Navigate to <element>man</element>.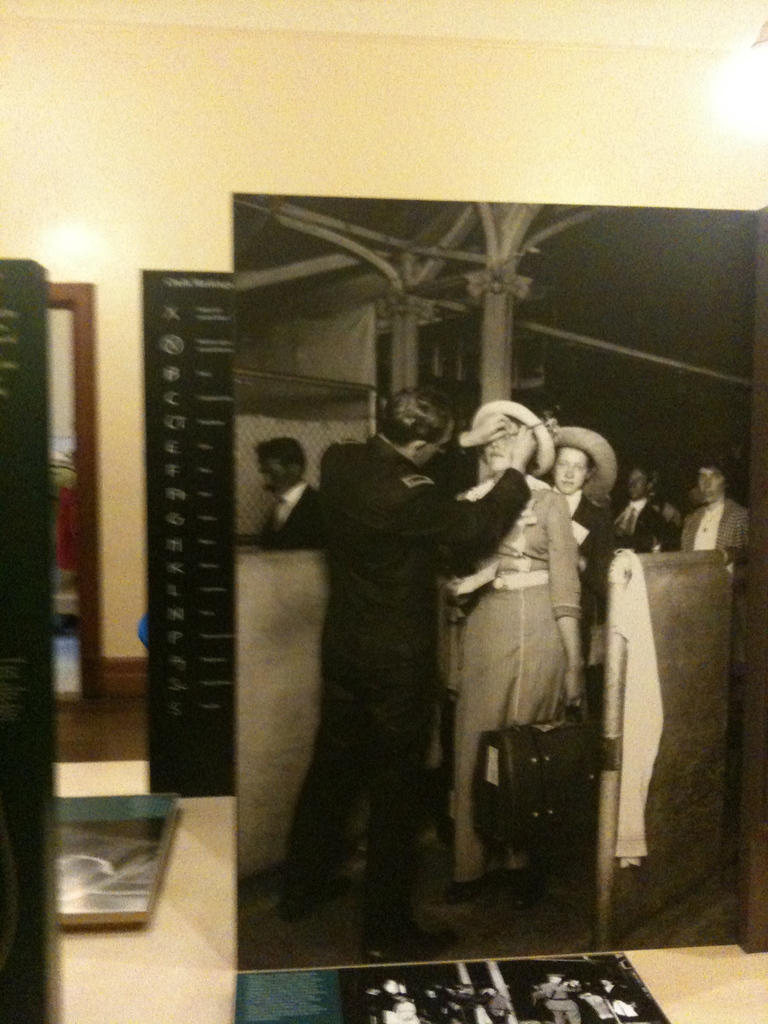
Navigation target: <region>676, 456, 749, 801</region>.
